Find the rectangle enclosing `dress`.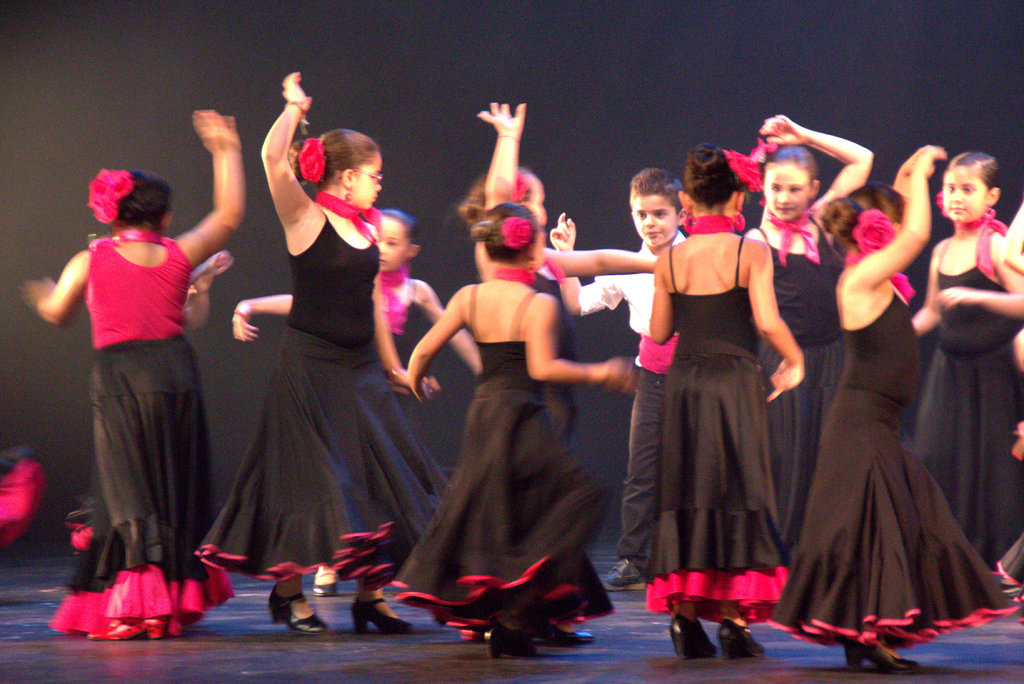
bbox=(761, 288, 1022, 651).
